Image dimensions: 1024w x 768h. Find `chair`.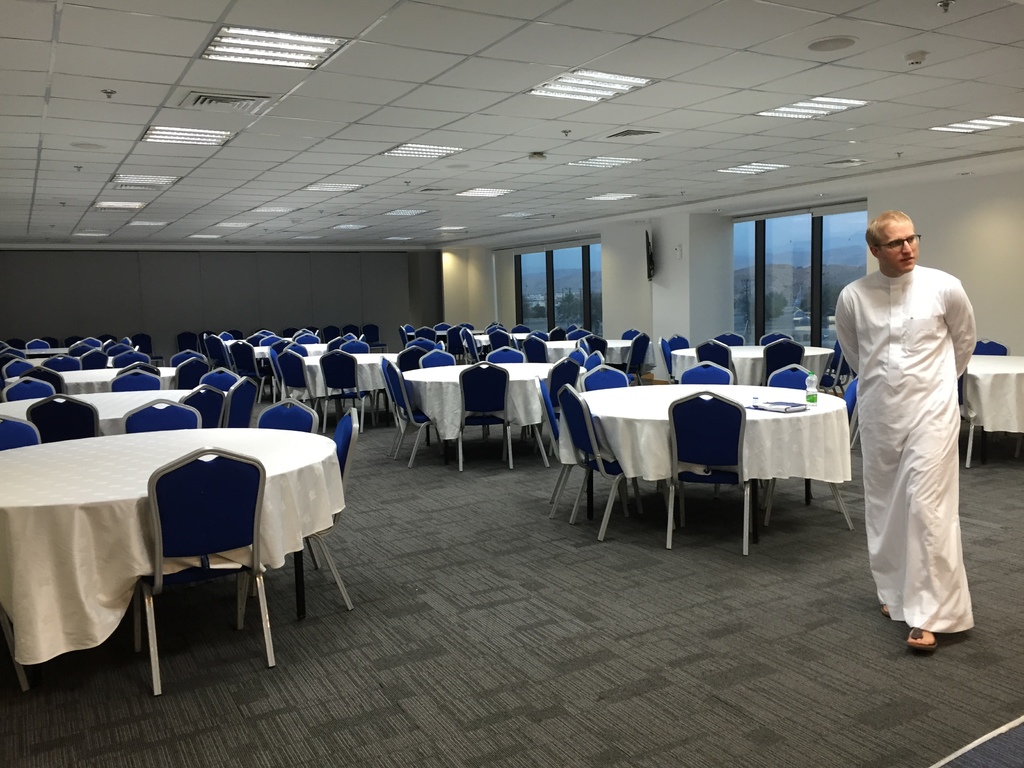
{"left": 573, "top": 332, "right": 607, "bottom": 361}.
